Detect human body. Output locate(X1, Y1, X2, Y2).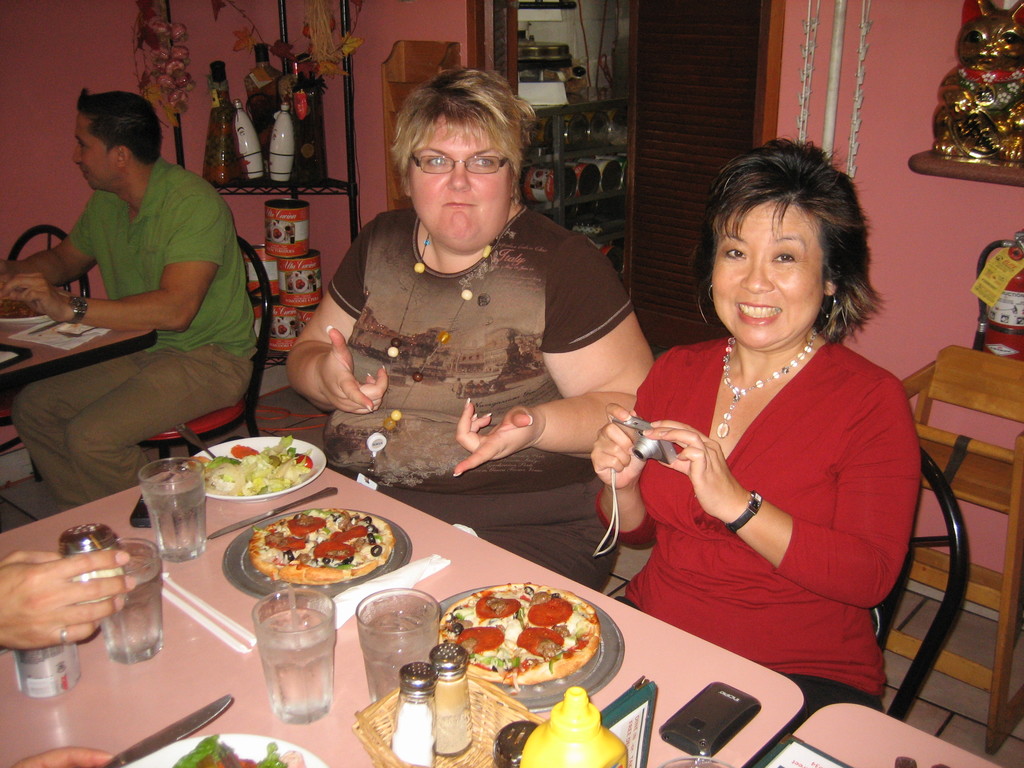
locate(287, 197, 659, 588).
